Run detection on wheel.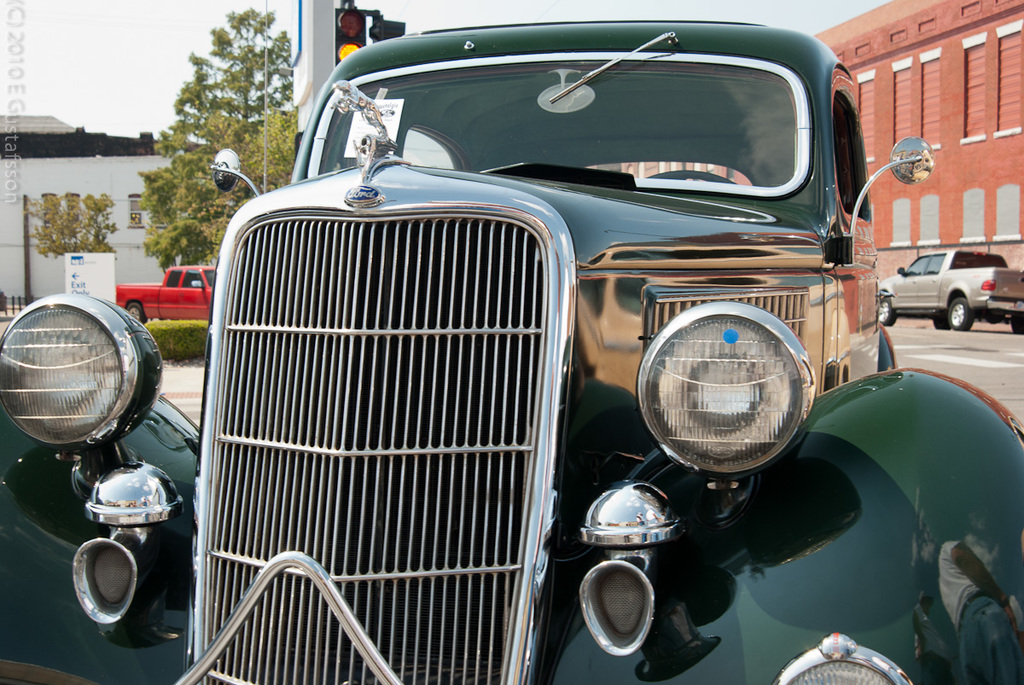
Result: [931, 316, 945, 328].
